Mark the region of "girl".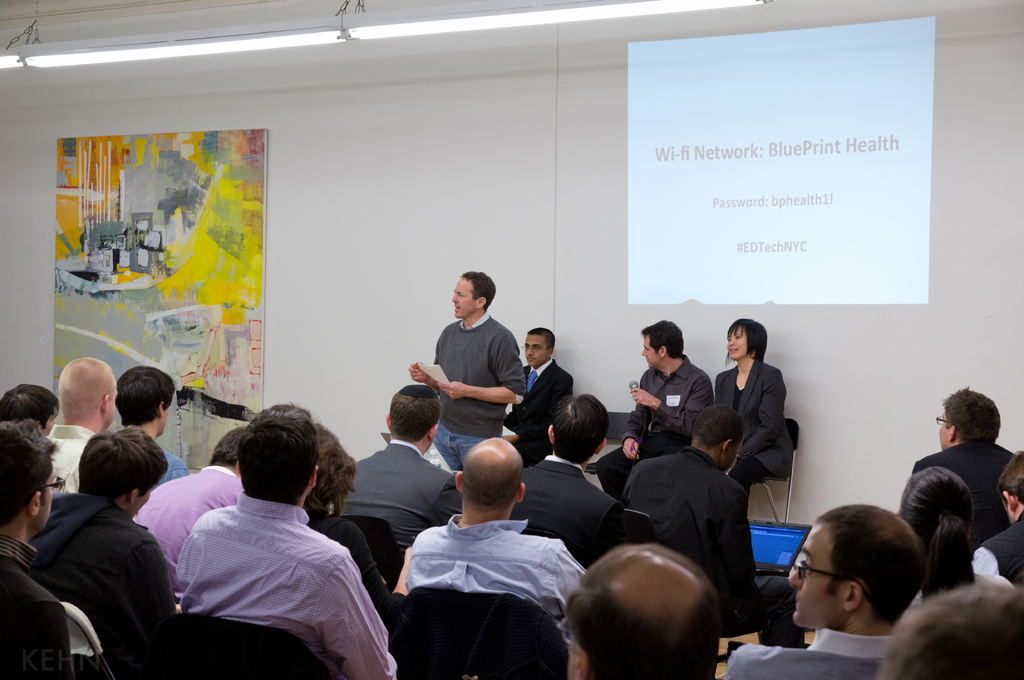
Region: x1=717, y1=320, x2=793, y2=509.
